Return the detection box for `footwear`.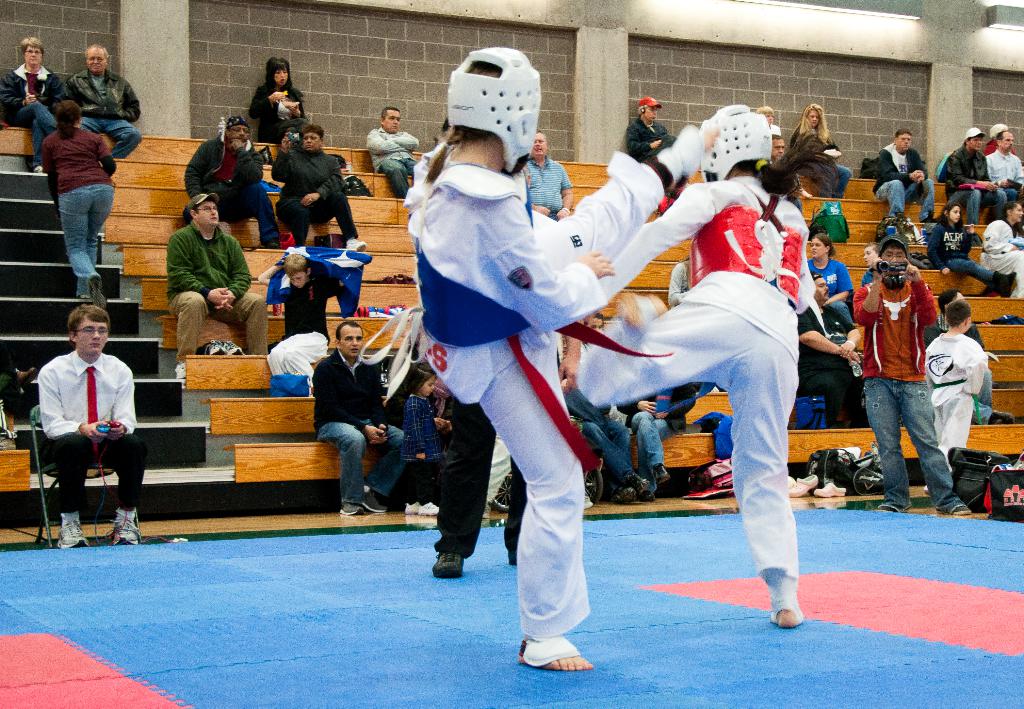
<region>402, 498, 418, 514</region>.
